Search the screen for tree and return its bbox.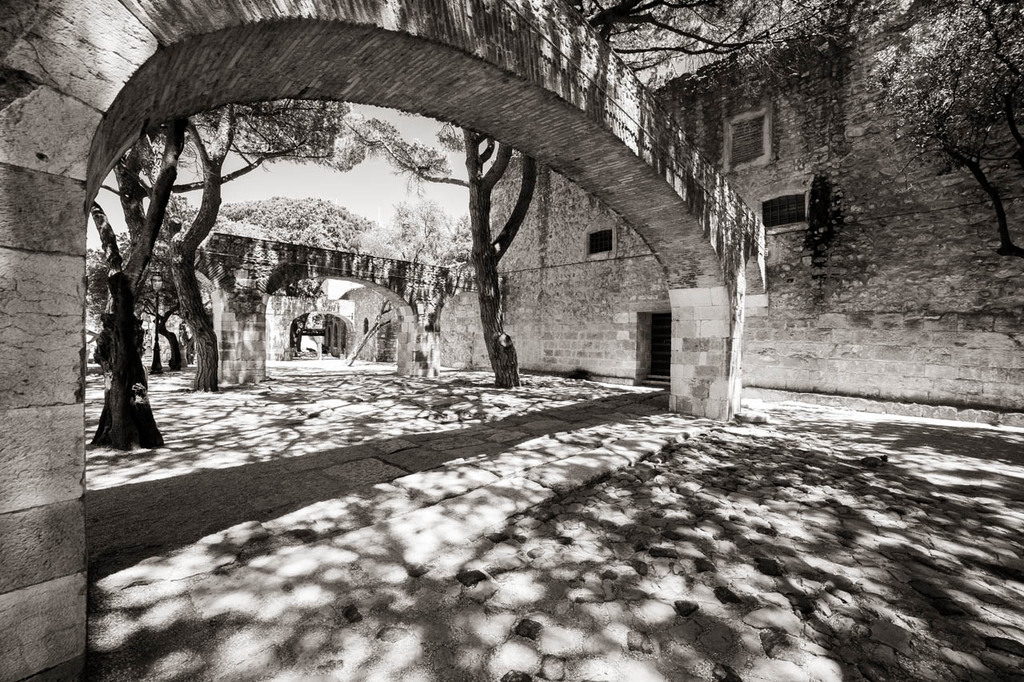
Found: box(92, 91, 507, 443).
